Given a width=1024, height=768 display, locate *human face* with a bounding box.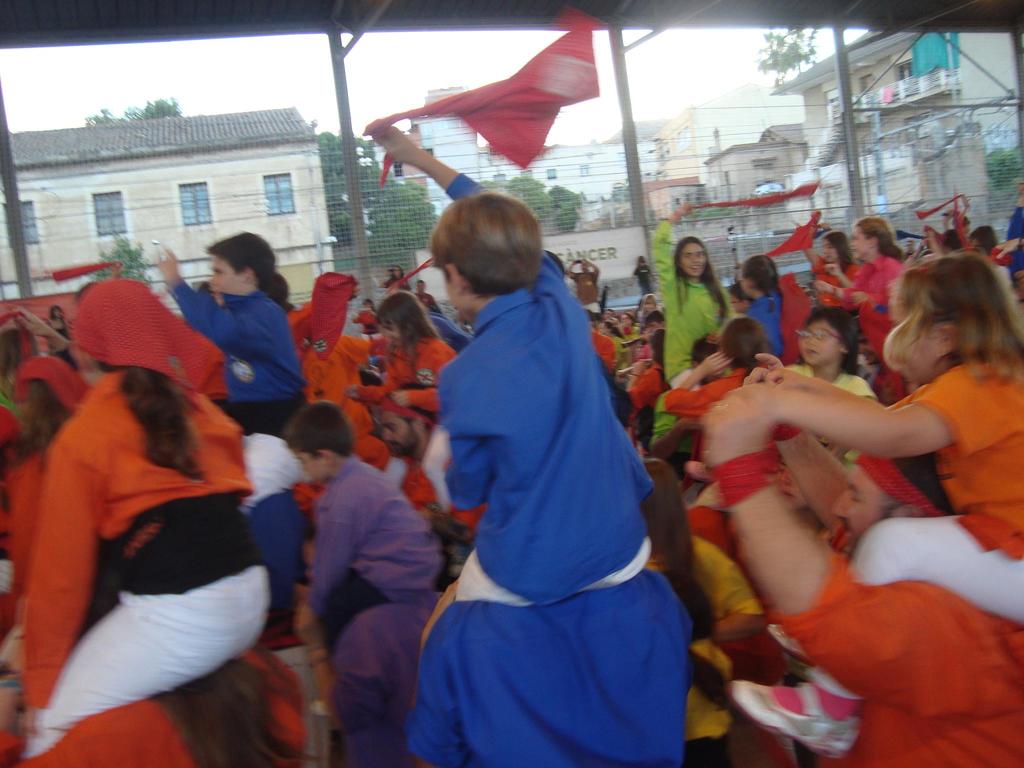
Located: bbox=[677, 244, 705, 275].
